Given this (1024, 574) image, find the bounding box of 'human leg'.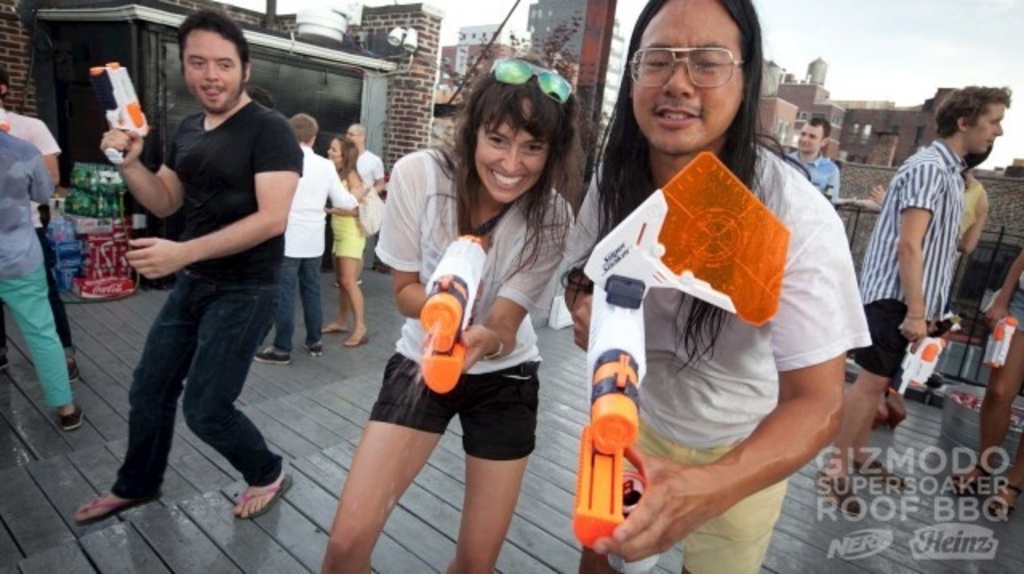
x1=459 y1=353 x2=539 y2=572.
